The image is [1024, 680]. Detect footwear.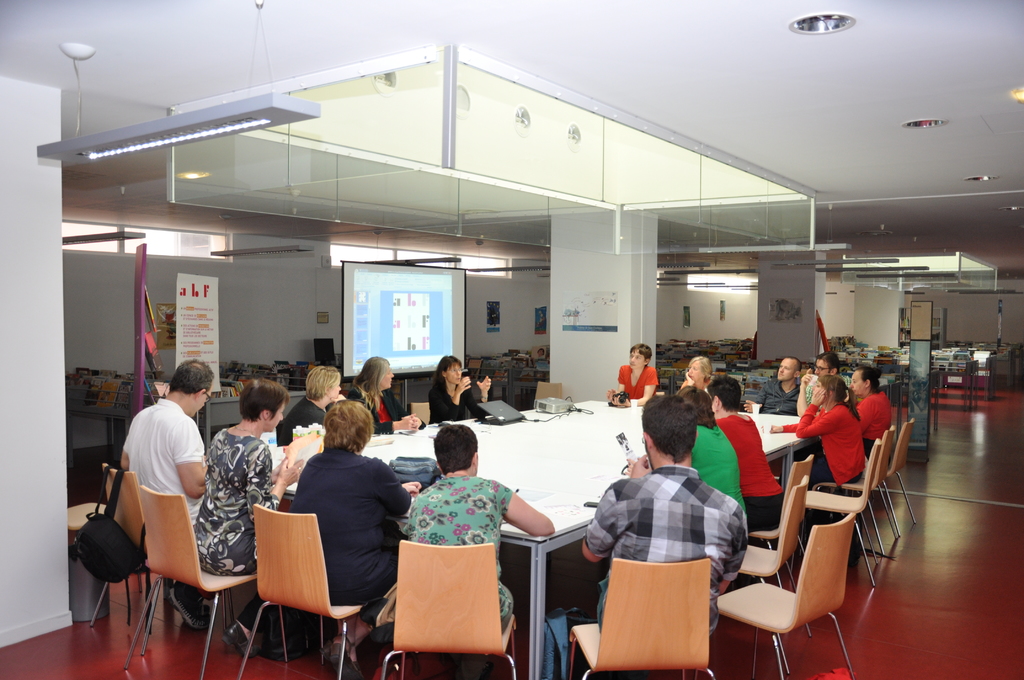
Detection: pyautogui.locateOnScreen(317, 634, 333, 667).
